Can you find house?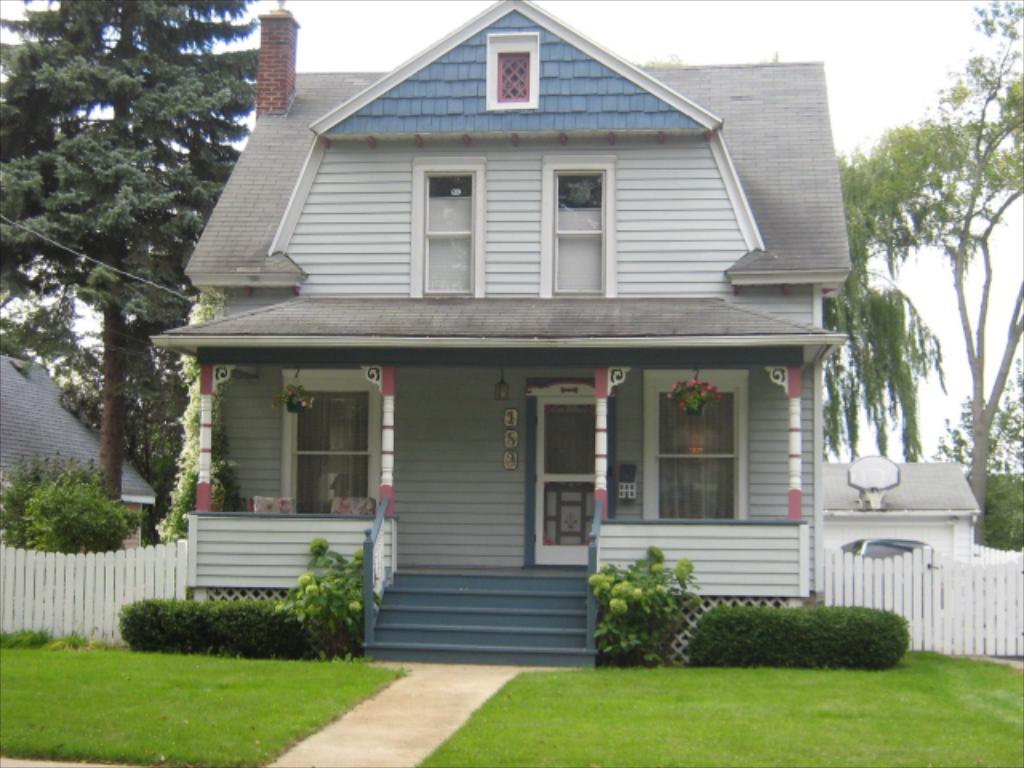
Yes, bounding box: l=150, t=0, r=978, b=662.
